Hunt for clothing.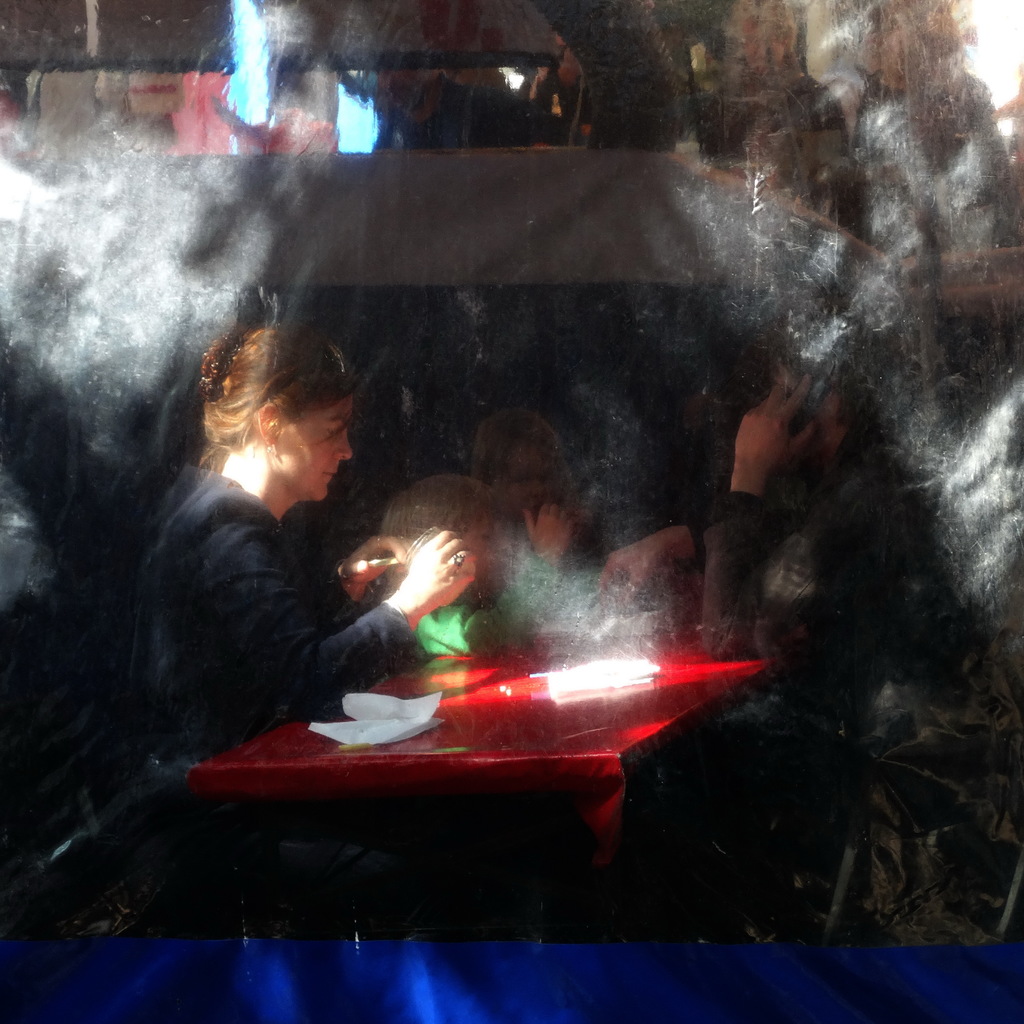
Hunted down at bbox(685, 434, 891, 659).
